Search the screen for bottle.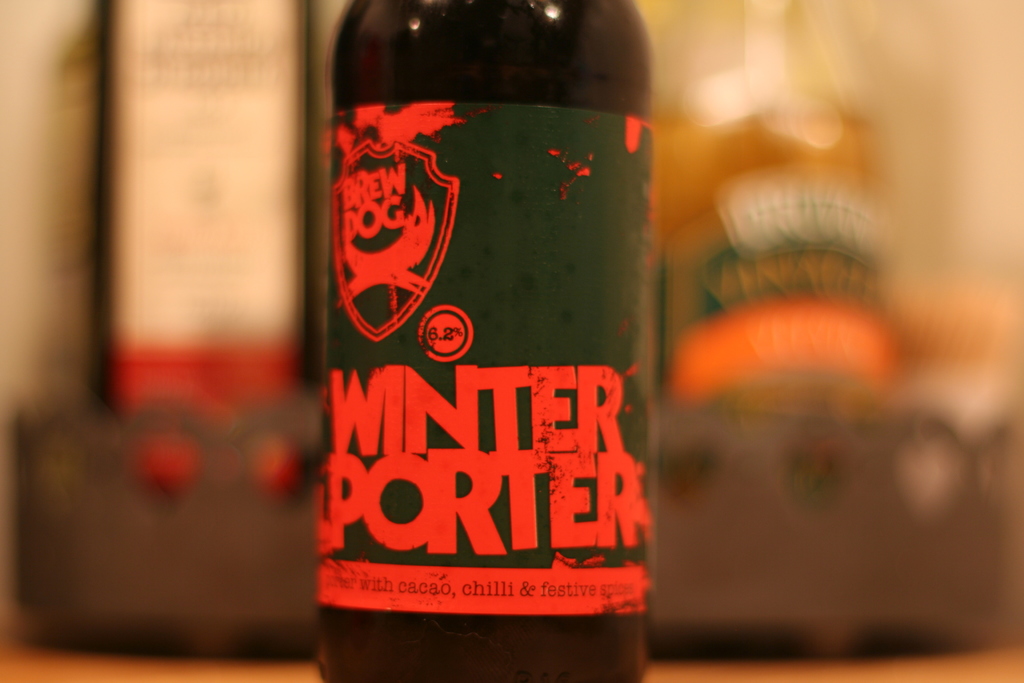
Found at <region>303, 5, 700, 637</region>.
